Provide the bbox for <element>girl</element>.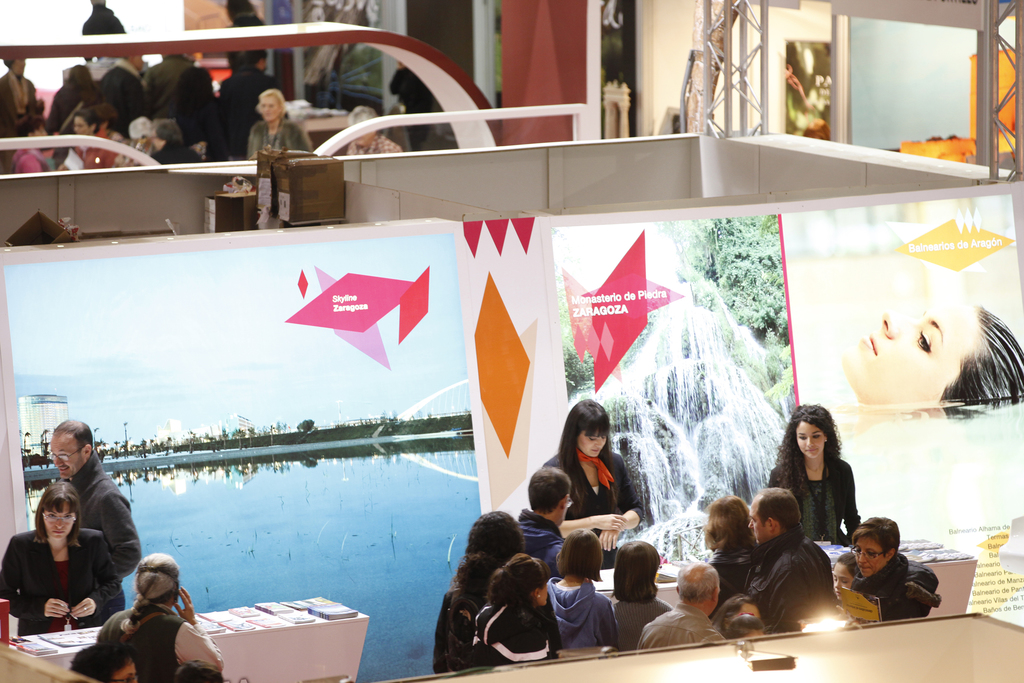
x1=543, y1=529, x2=617, y2=650.
